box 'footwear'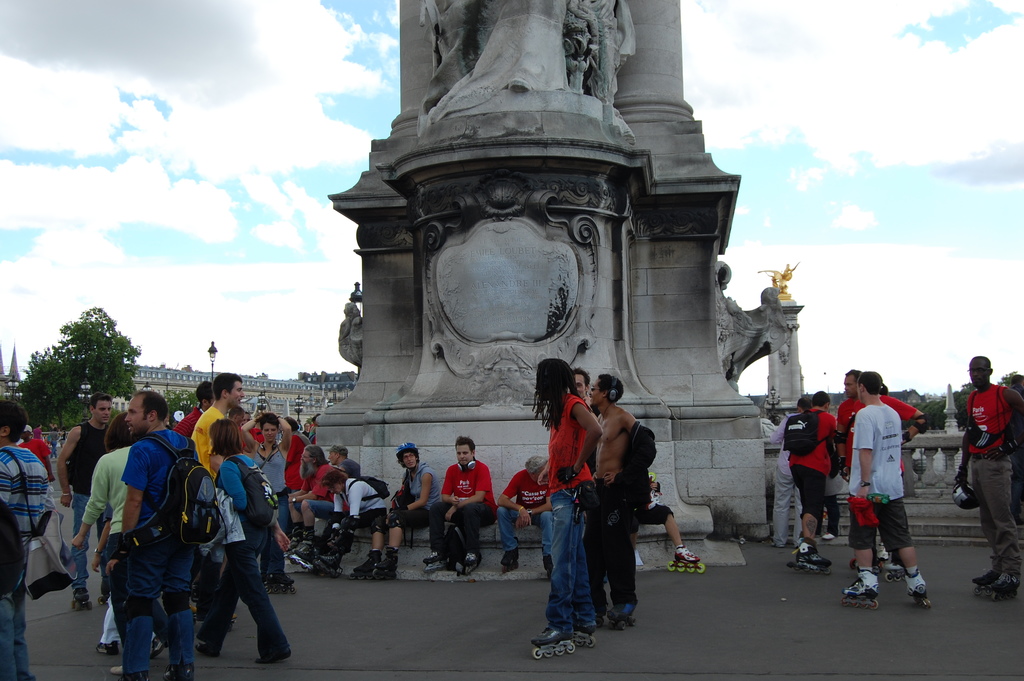
{"x1": 96, "y1": 639, "x2": 120, "y2": 653}
